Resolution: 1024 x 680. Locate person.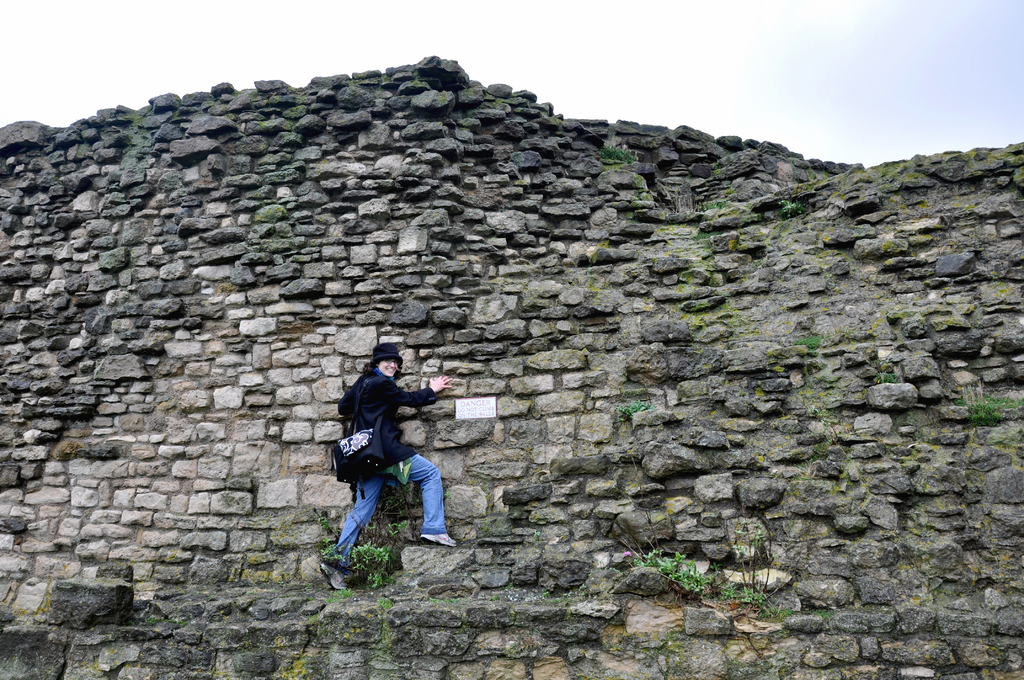
l=332, t=328, r=448, b=575.
